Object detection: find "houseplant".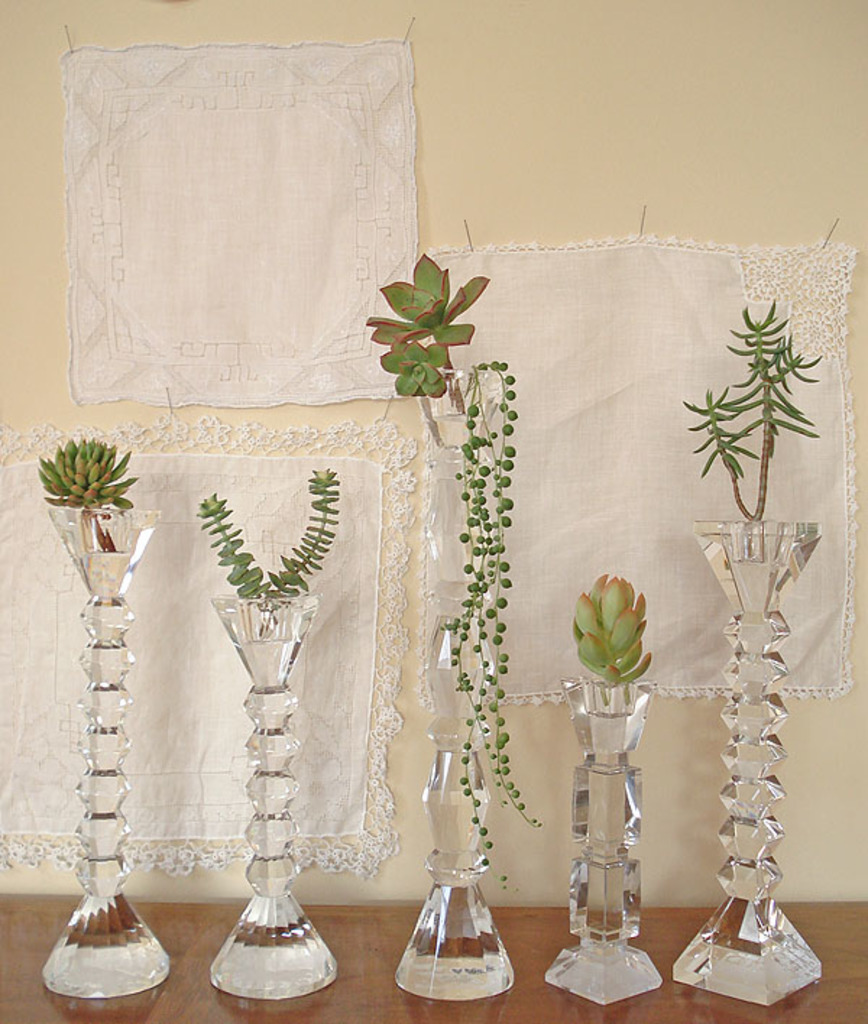
26 432 175 989.
